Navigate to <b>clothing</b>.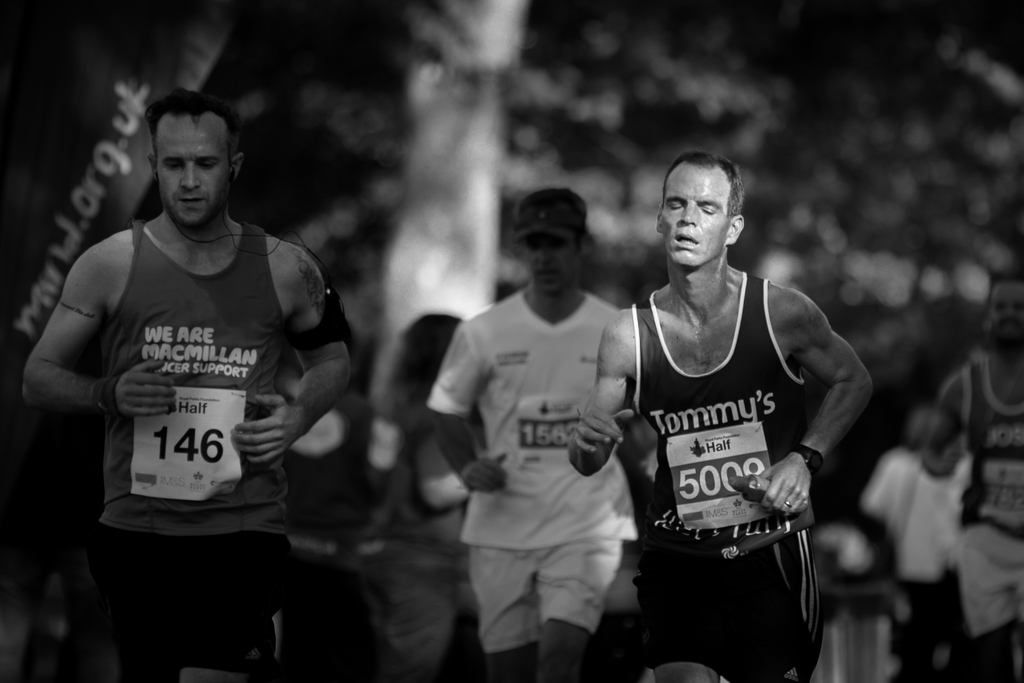
Navigation target: (651, 280, 819, 671).
